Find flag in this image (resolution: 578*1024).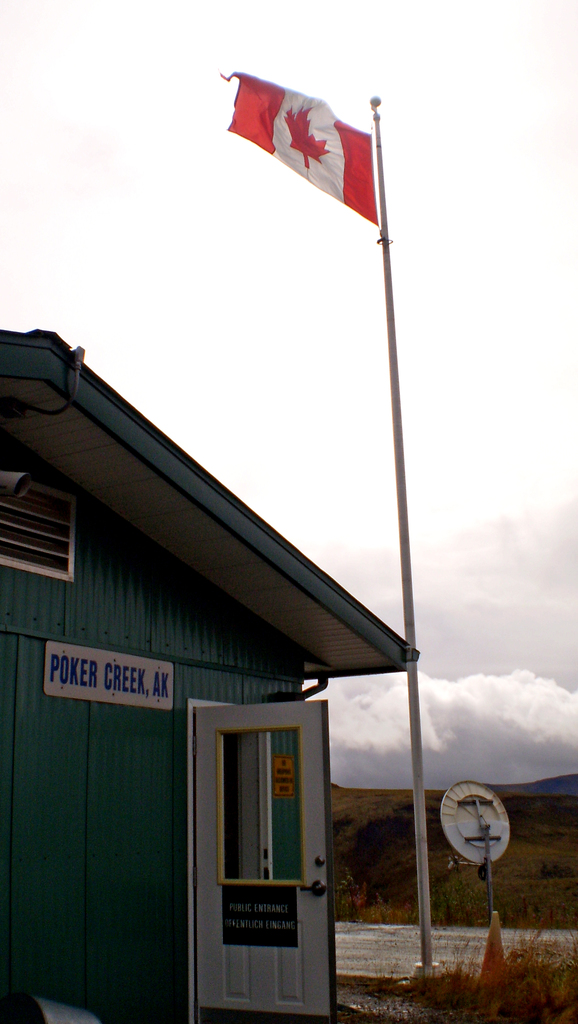
detection(219, 53, 399, 239).
